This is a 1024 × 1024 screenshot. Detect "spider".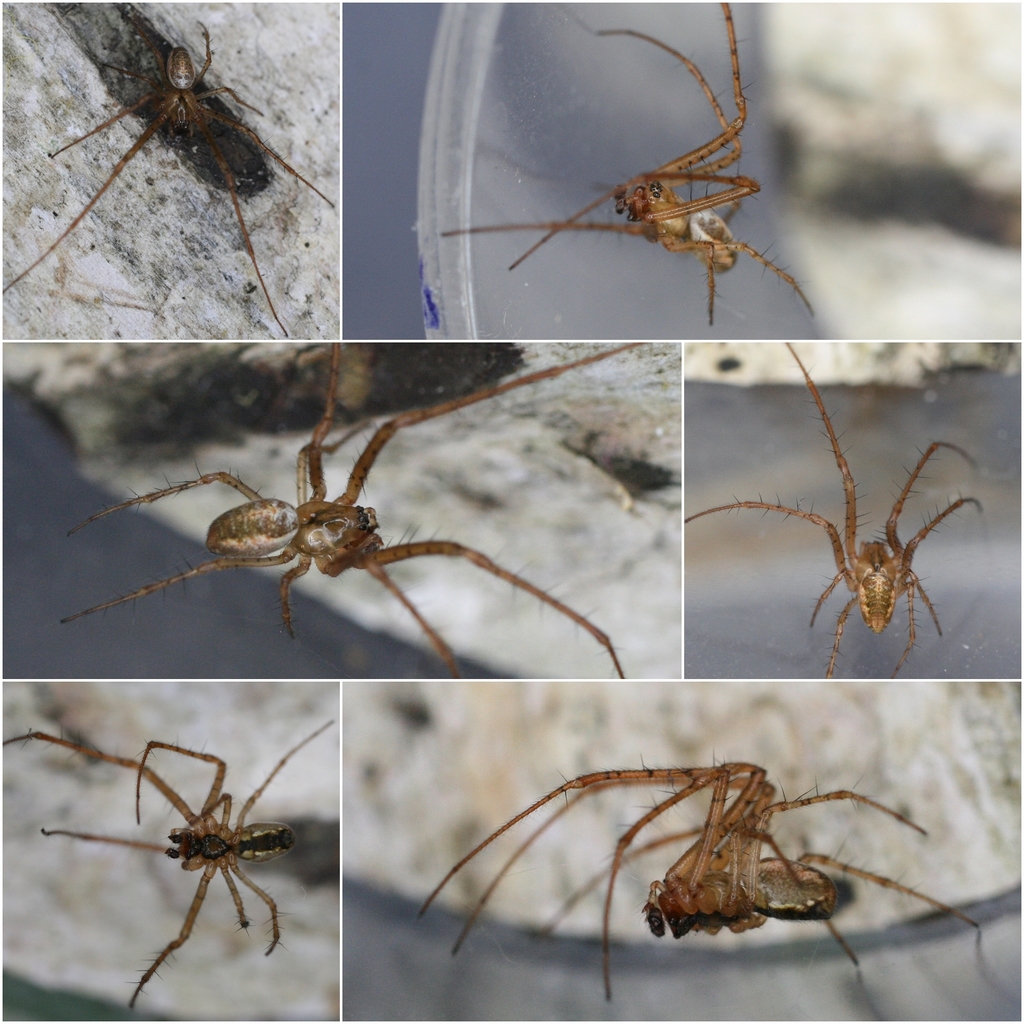
bbox=[417, 748, 984, 1008].
